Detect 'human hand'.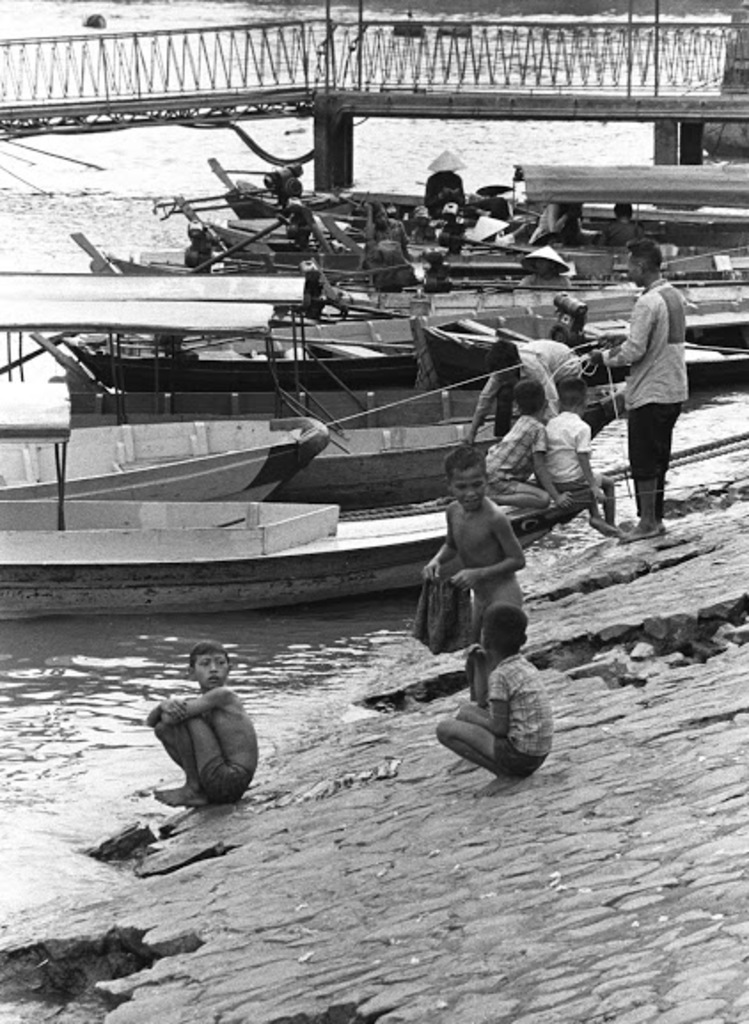
Detected at 463, 431, 481, 445.
